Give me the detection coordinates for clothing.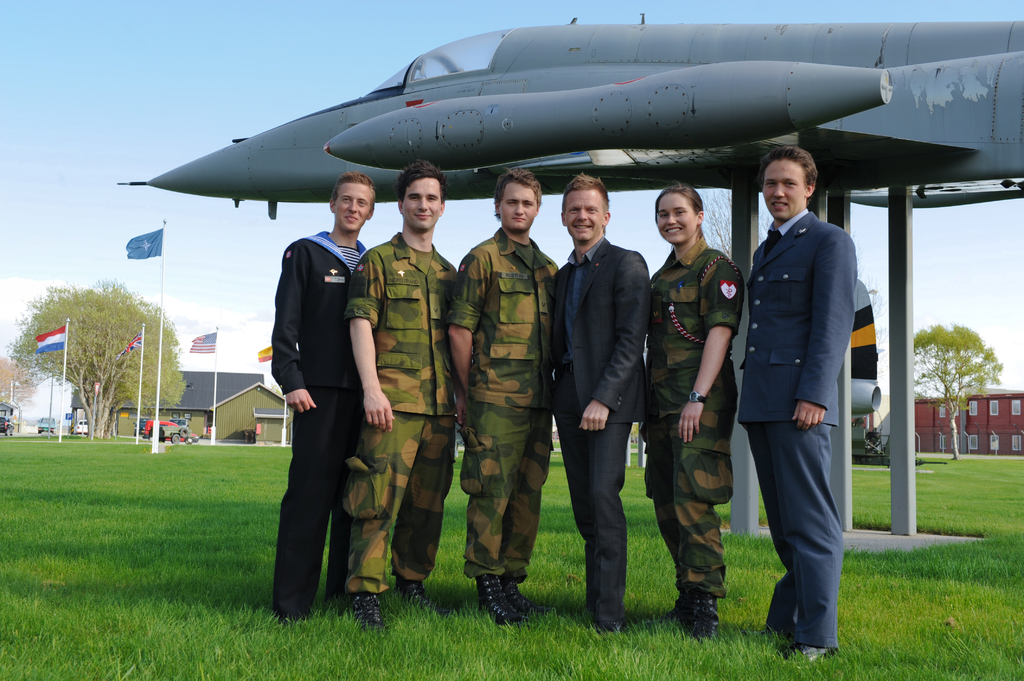
locate(733, 152, 873, 637).
